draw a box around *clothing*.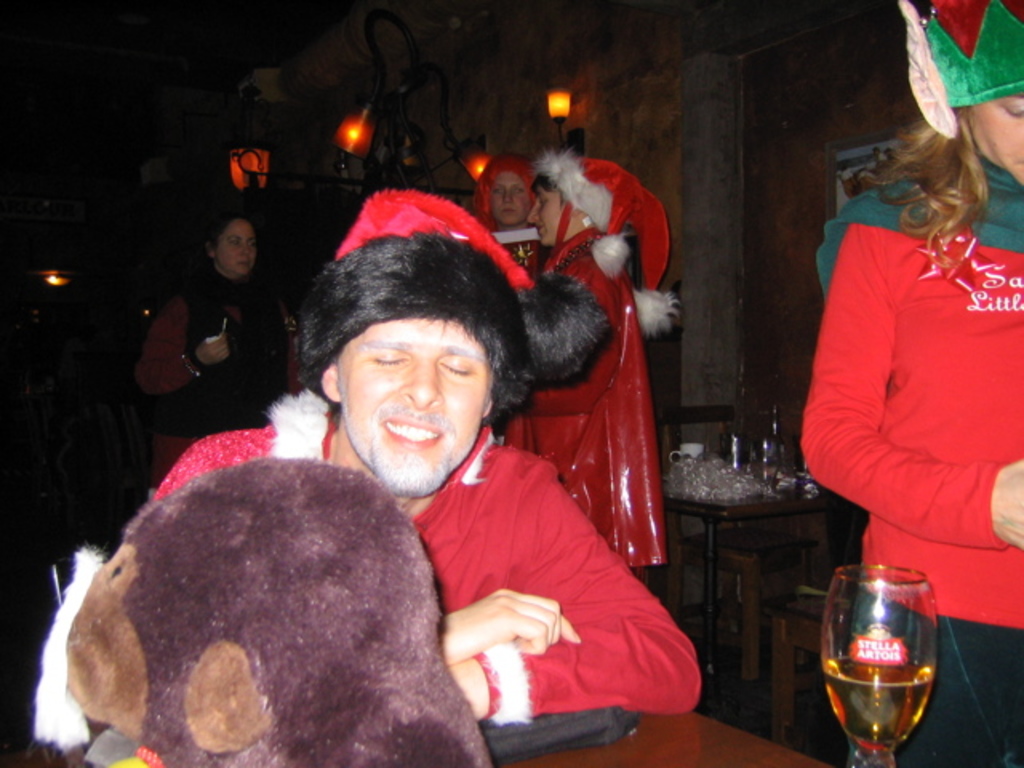
Rect(493, 227, 542, 275).
